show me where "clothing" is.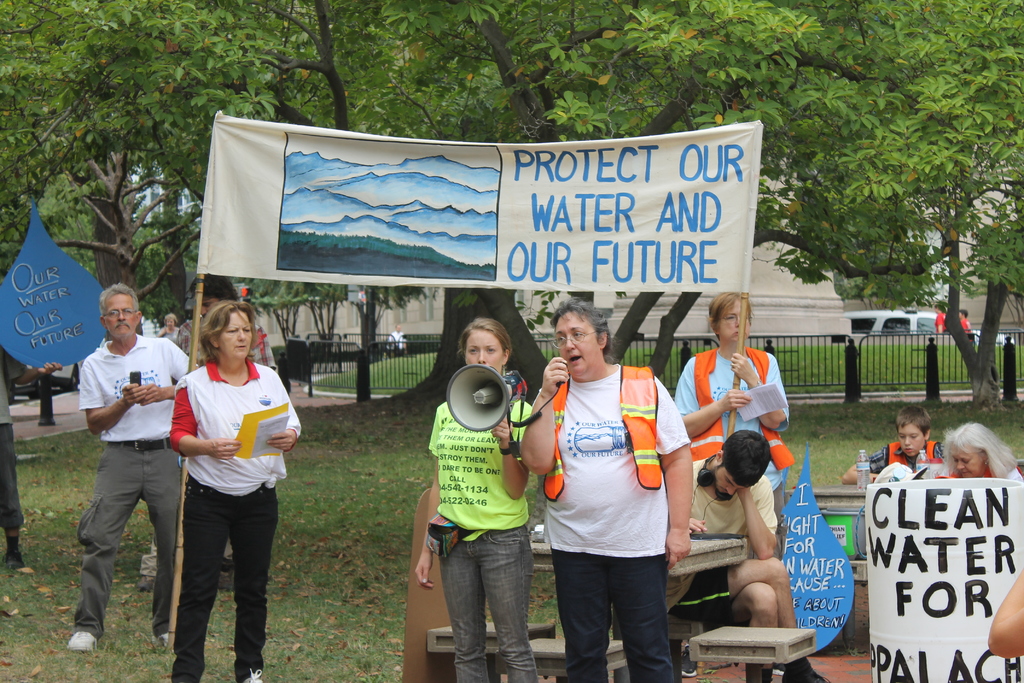
"clothing" is at (left=162, top=342, right=286, bottom=651).
